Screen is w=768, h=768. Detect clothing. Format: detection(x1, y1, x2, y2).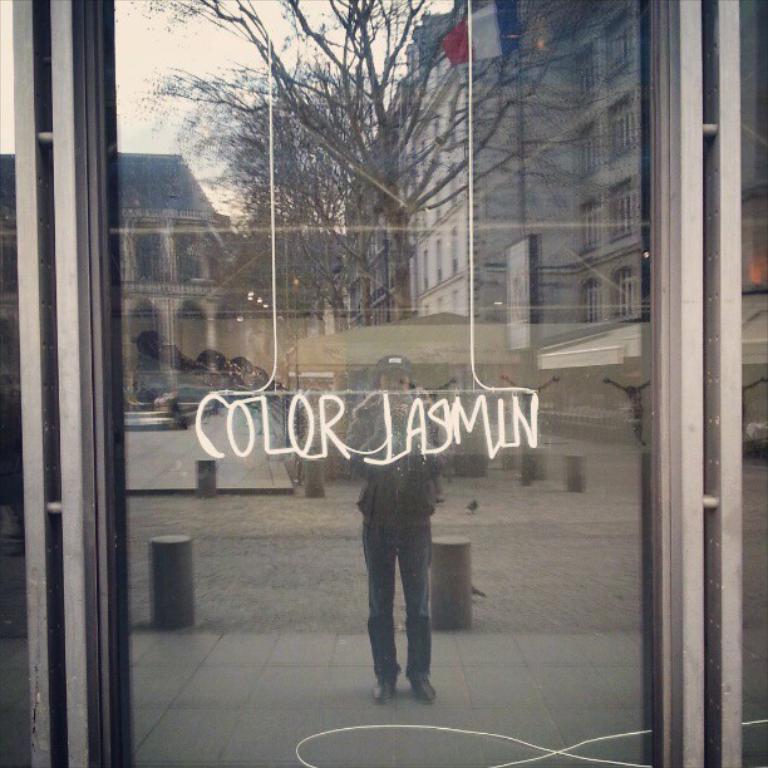
detection(338, 418, 457, 686).
